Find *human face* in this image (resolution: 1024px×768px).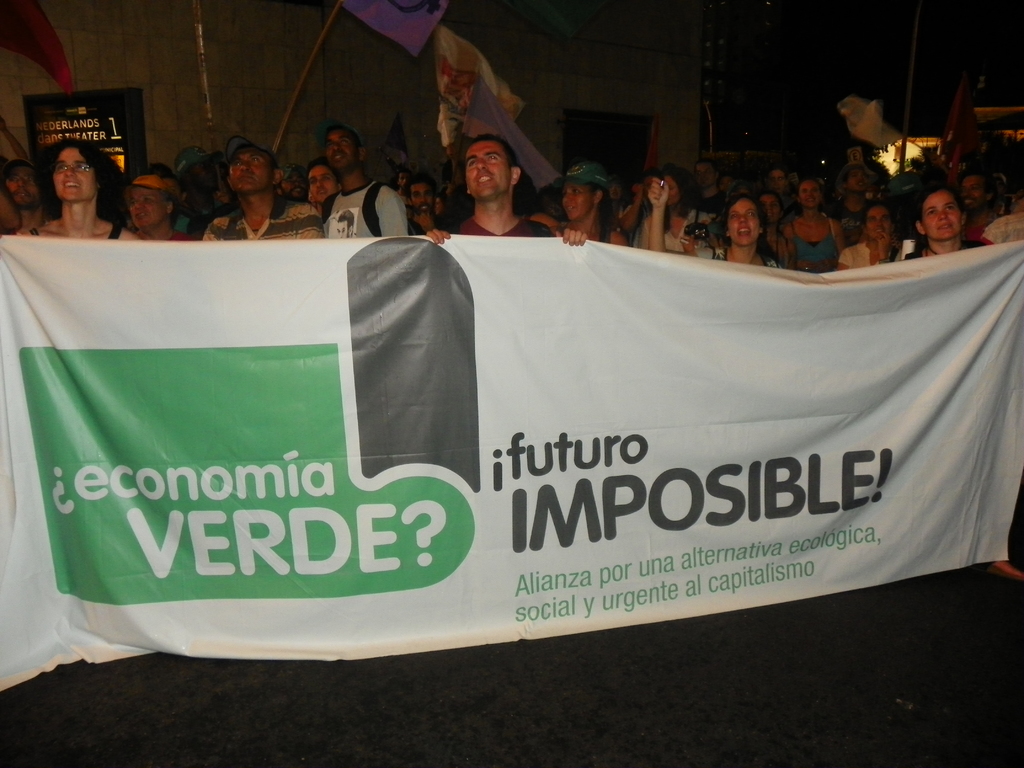
box(566, 184, 591, 220).
